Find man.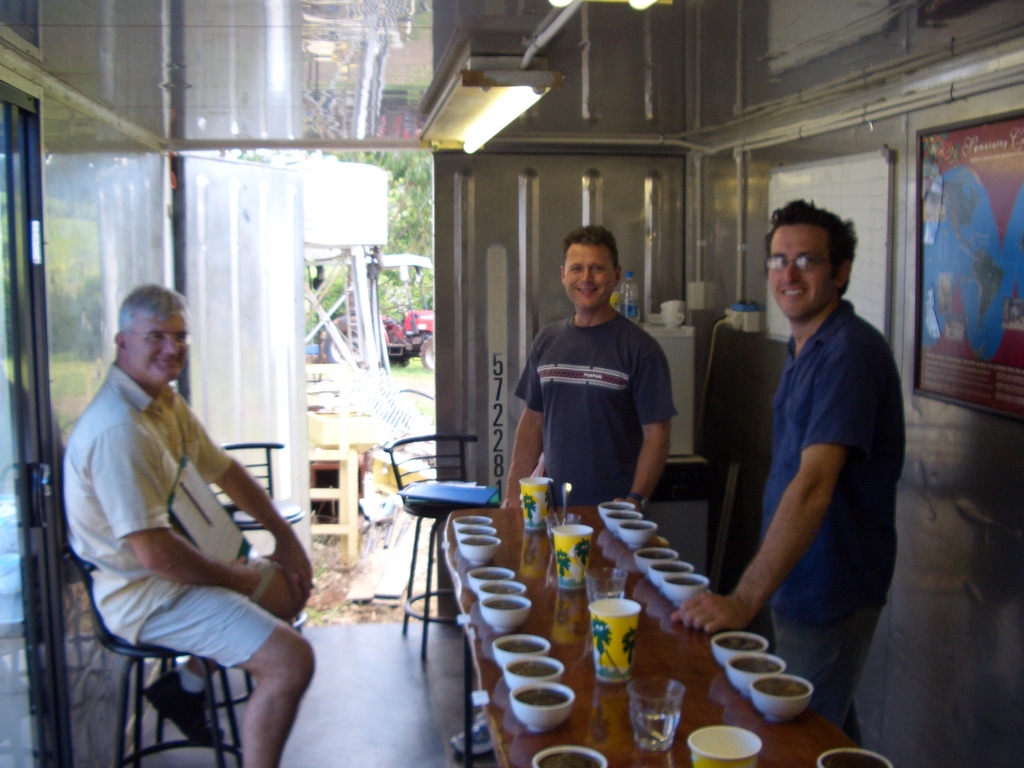
bbox(500, 226, 678, 515).
